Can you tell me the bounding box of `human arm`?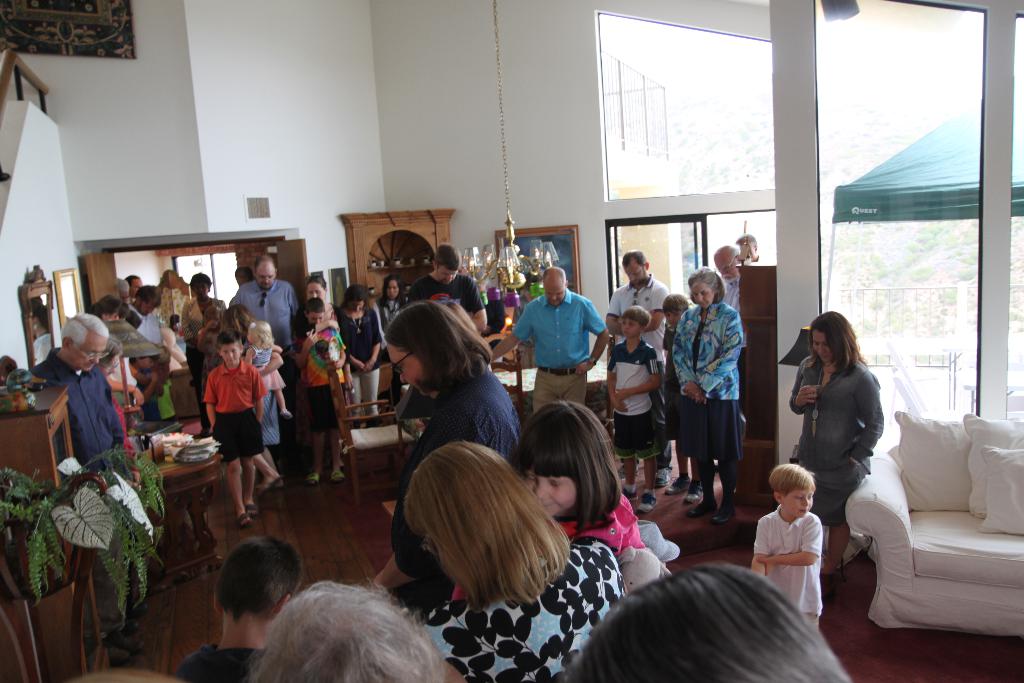
box=[365, 315, 383, 372].
